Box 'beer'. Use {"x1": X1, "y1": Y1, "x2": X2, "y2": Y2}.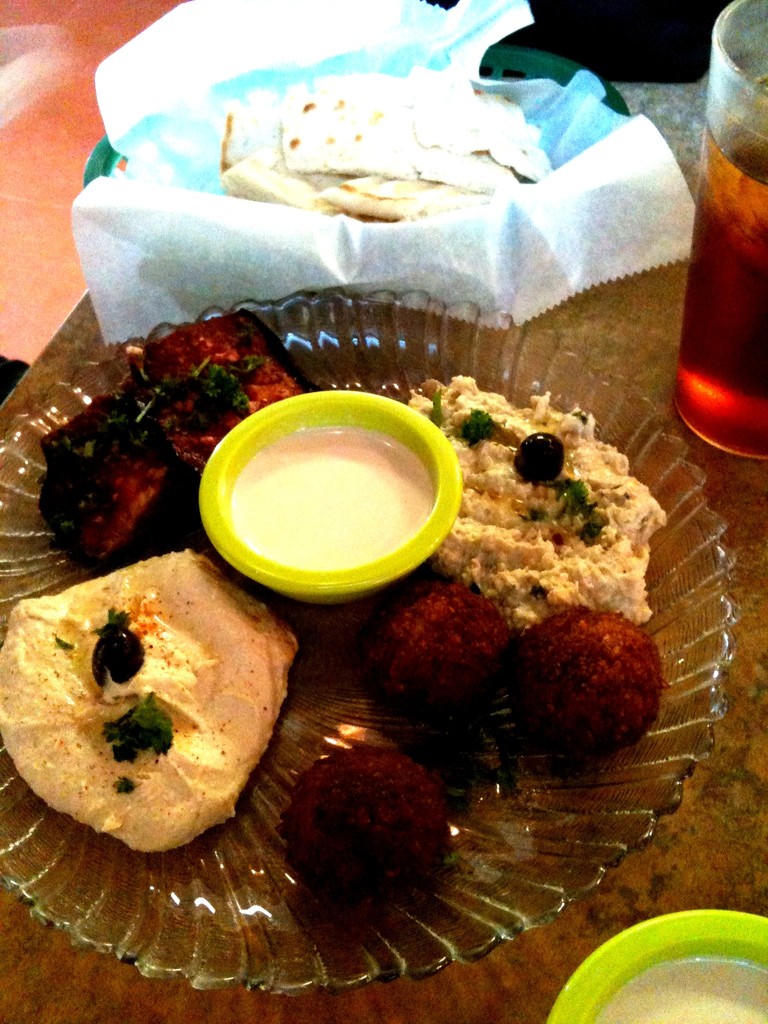
{"x1": 673, "y1": 3, "x2": 767, "y2": 475}.
